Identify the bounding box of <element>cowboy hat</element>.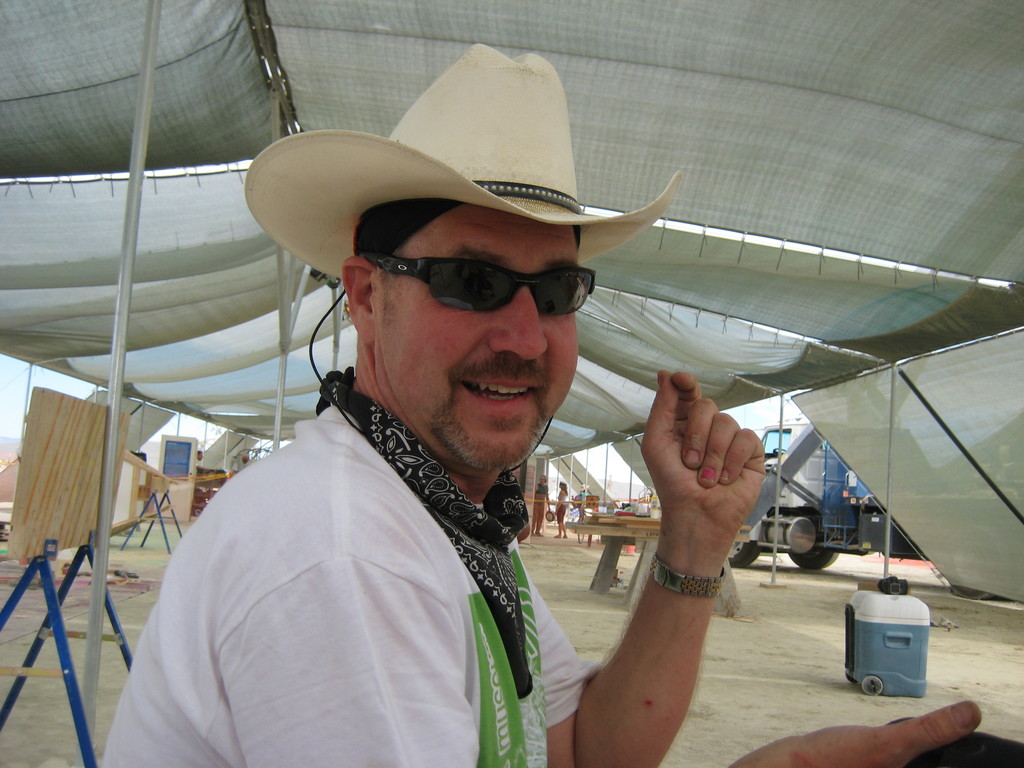
locate(236, 38, 687, 285).
